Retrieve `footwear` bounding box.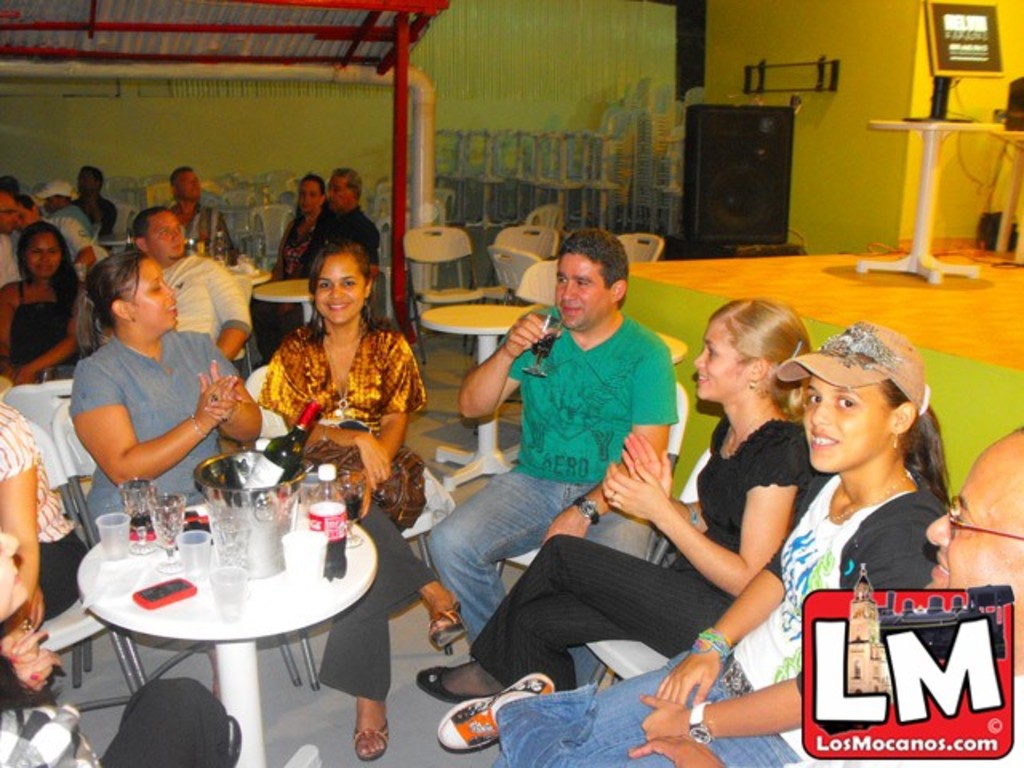
Bounding box: bbox=(416, 658, 509, 704).
